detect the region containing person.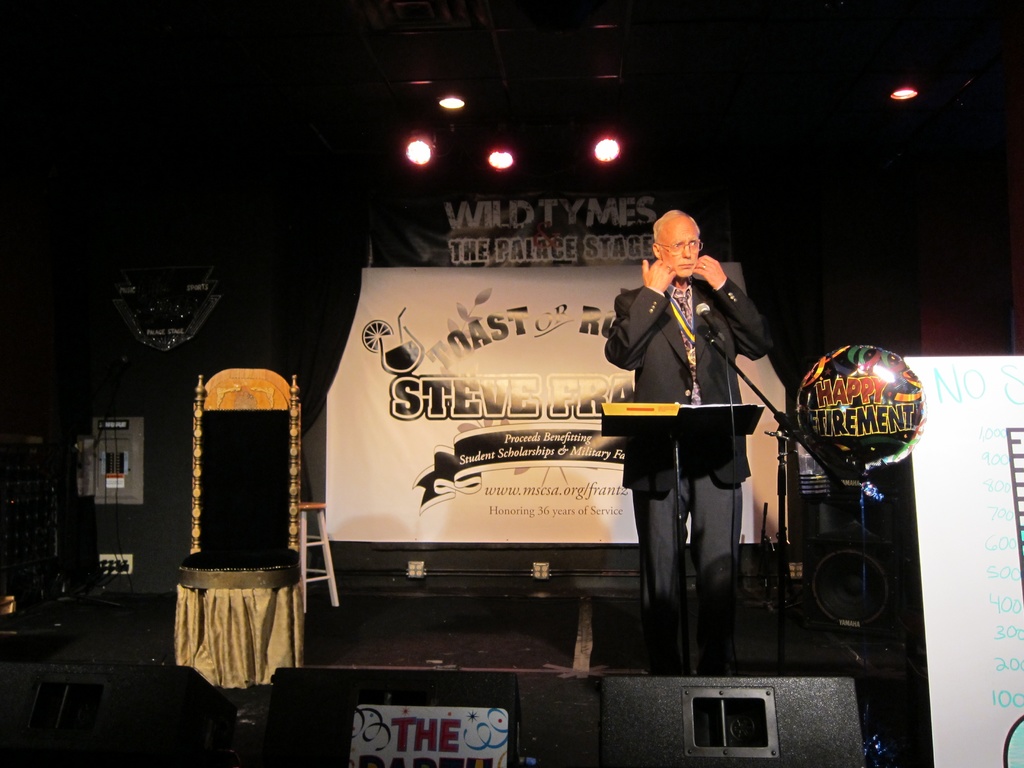
[x1=601, y1=205, x2=778, y2=674].
